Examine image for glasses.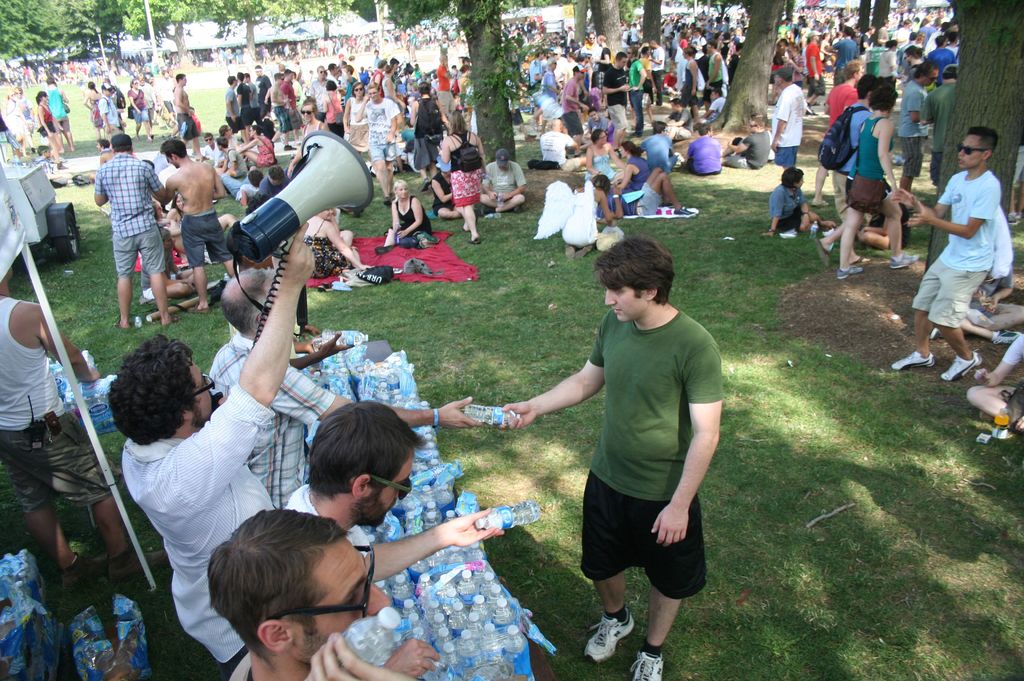
Examination result: (x1=132, y1=83, x2=138, y2=86).
